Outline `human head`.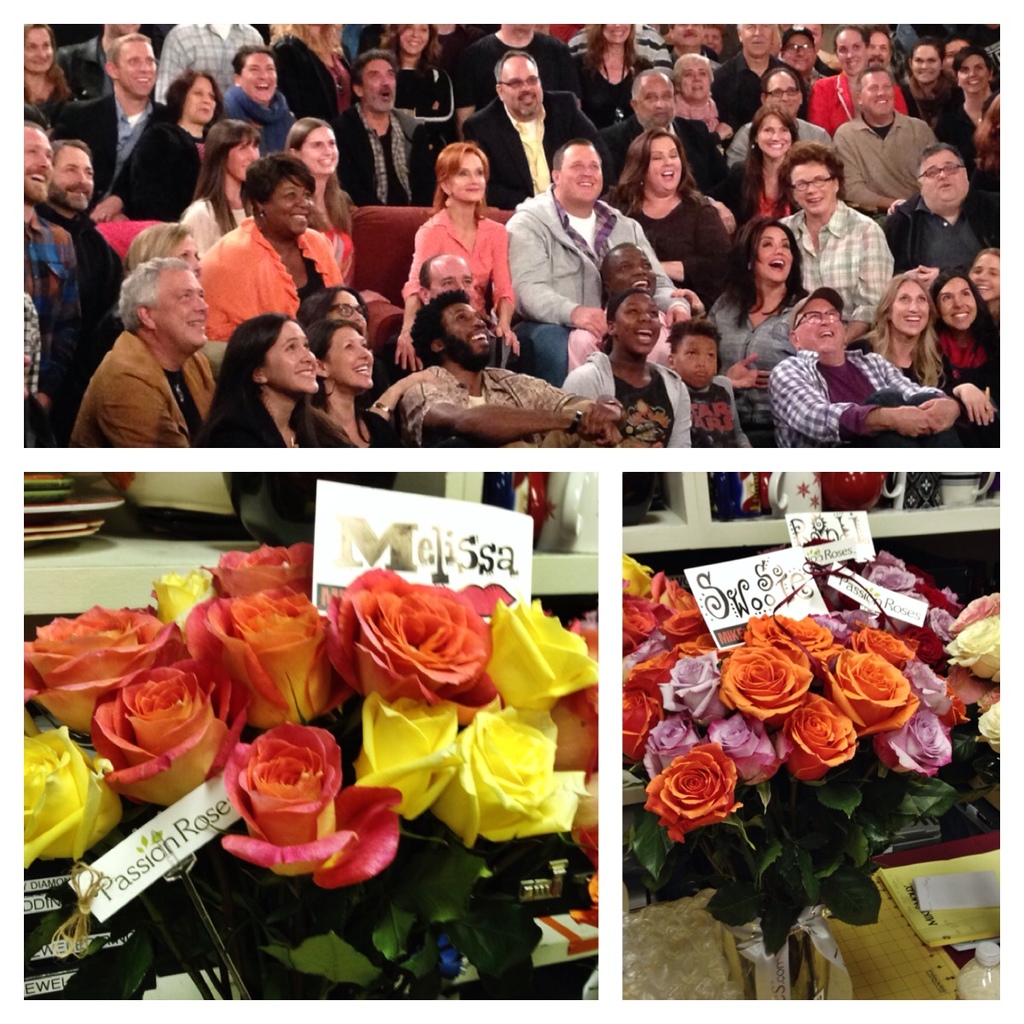
Outline: {"x1": 494, "y1": 50, "x2": 544, "y2": 113}.
